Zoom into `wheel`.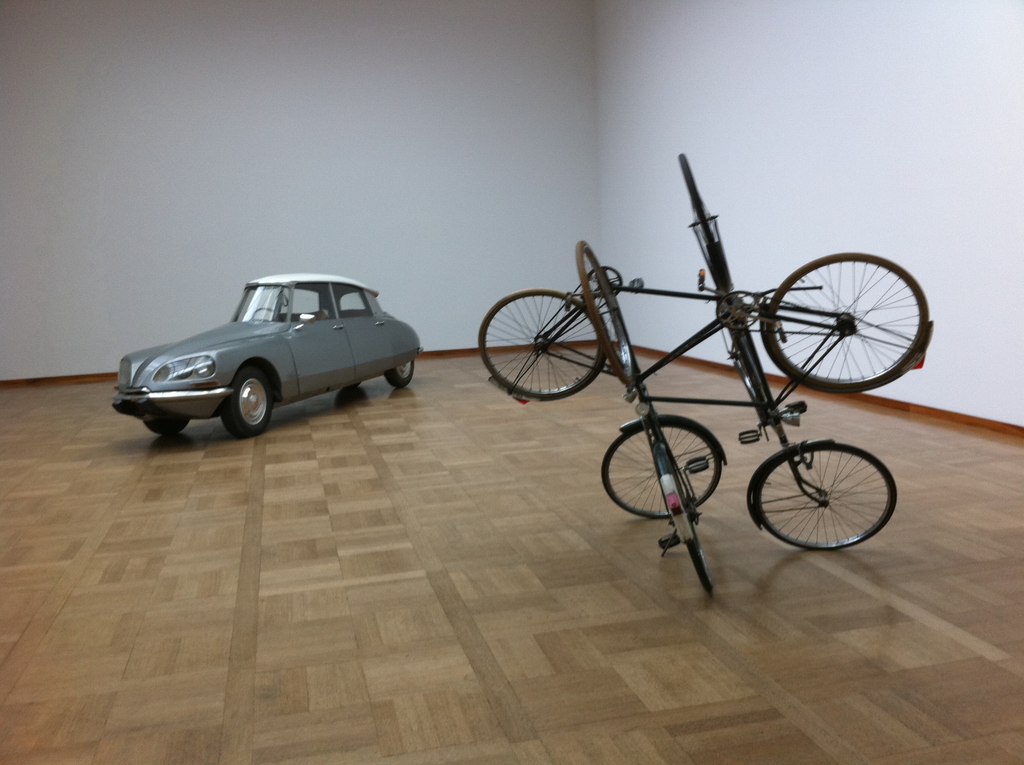
Zoom target: 677 154 716 243.
